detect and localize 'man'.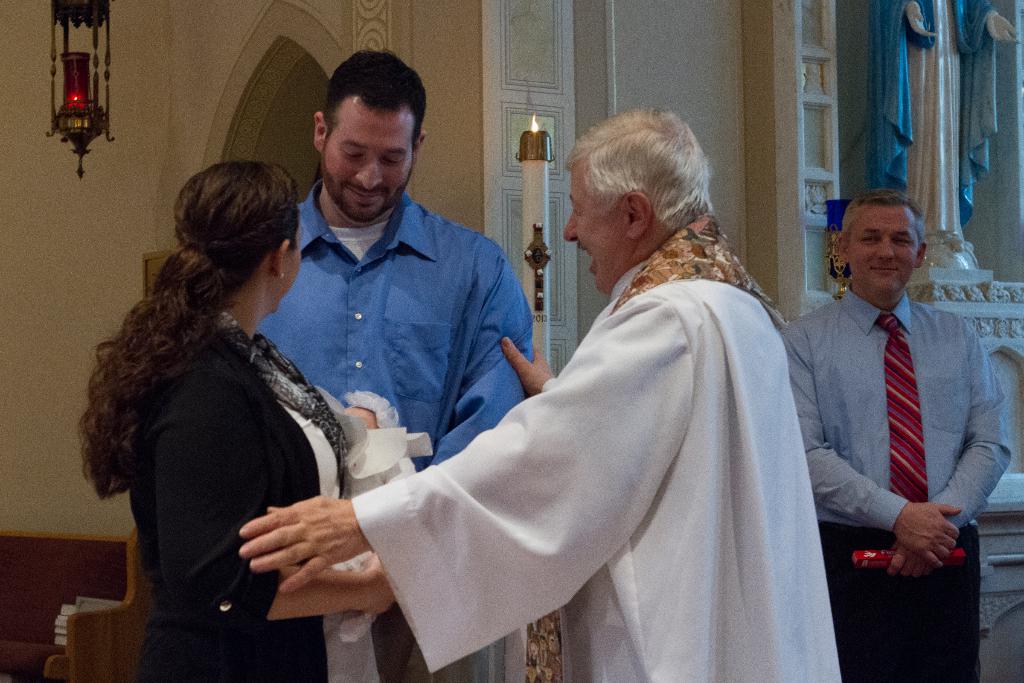
Localized at locate(255, 45, 534, 682).
